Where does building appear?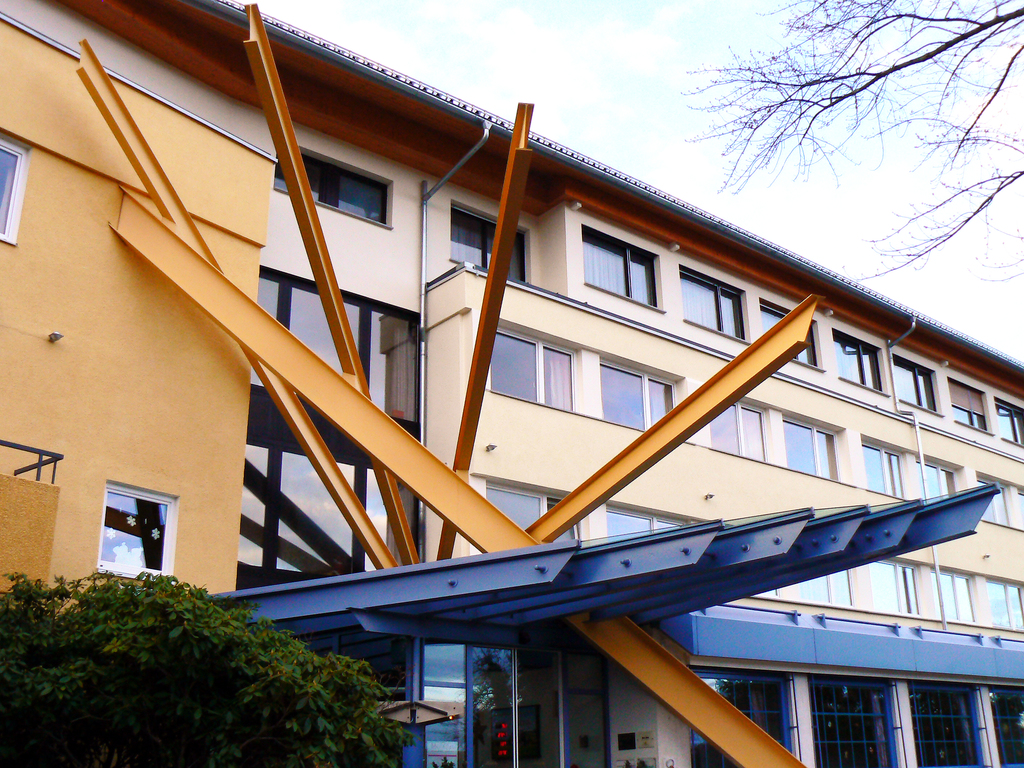
Appears at (left=0, top=0, right=1023, bottom=767).
